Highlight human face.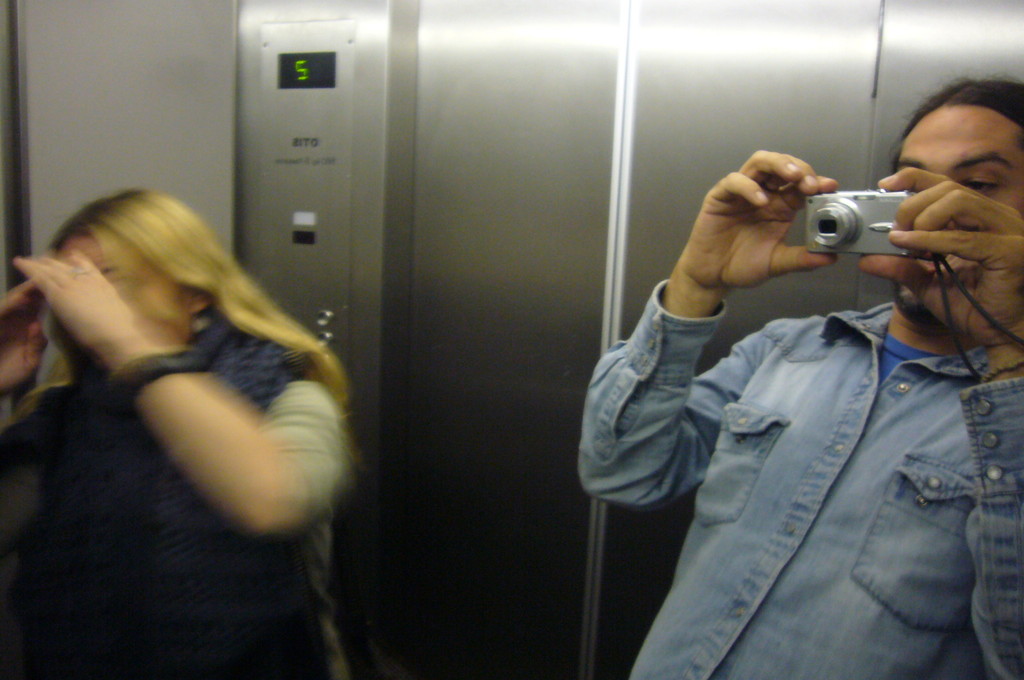
Highlighted region: left=893, top=102, right=1023, bottom=316.
